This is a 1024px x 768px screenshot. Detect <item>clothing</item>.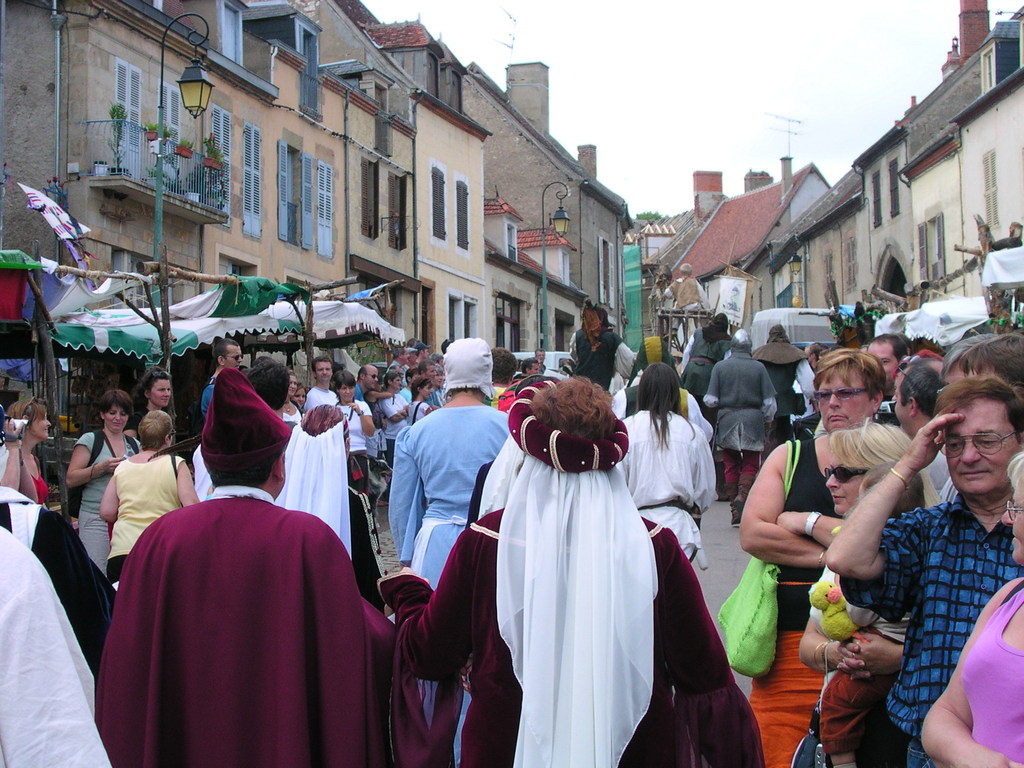
<bbox>278, 399, 303, 420</bbox>.
